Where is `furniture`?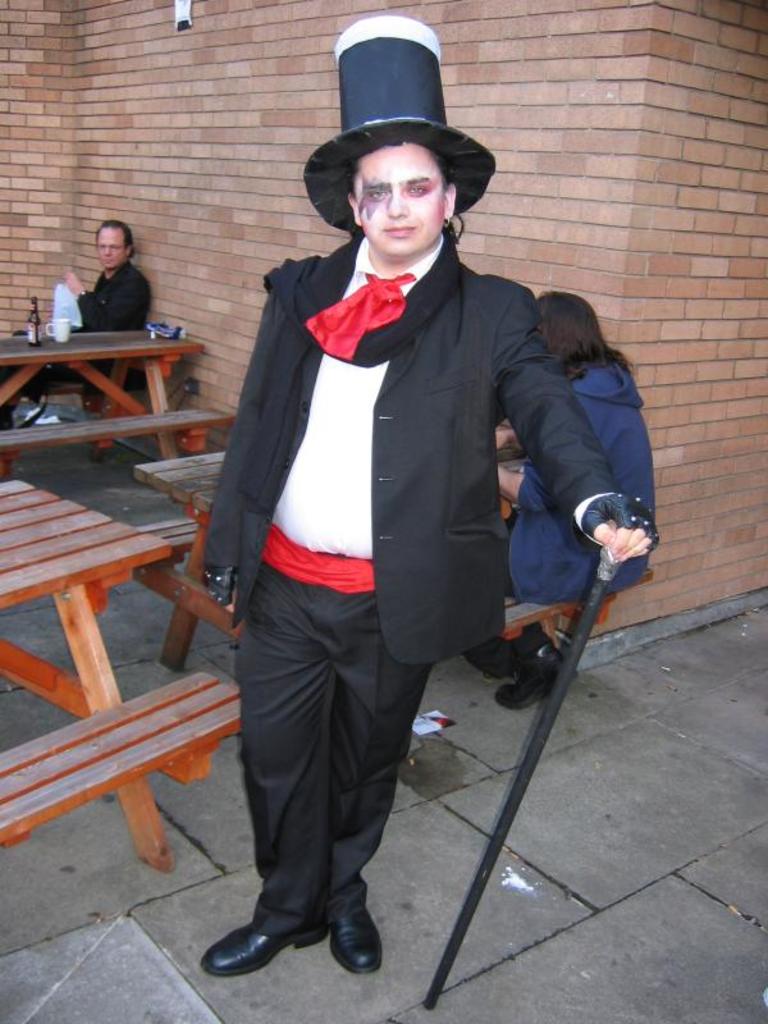
{"x1": 0, "y1": 481, "x2": 241, "y2": 872}.
